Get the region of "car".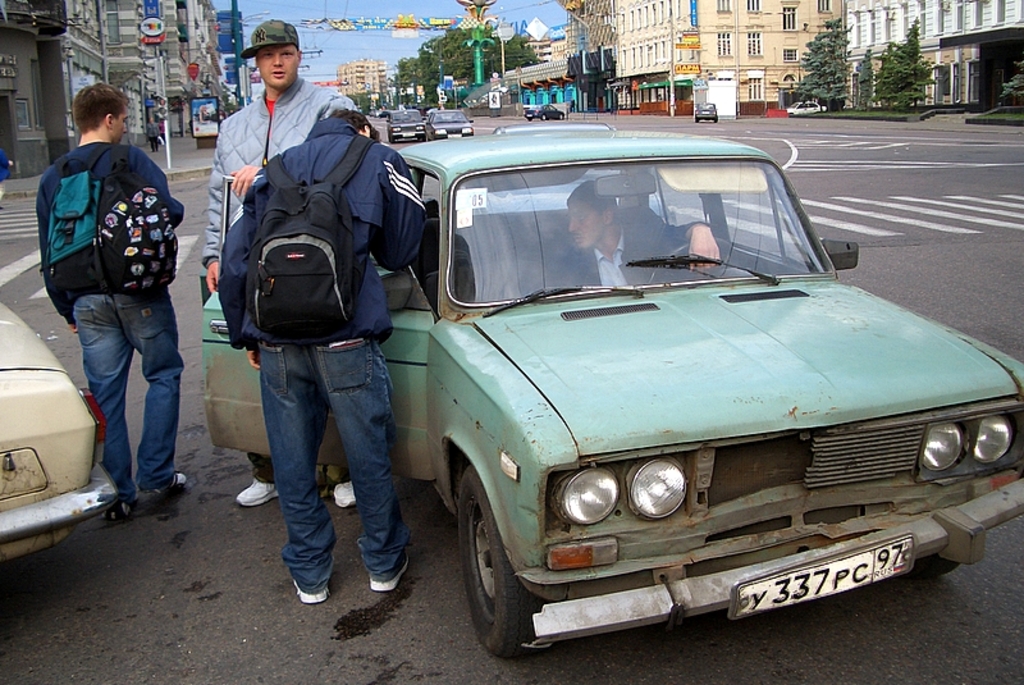
locate(270, 131, 1023, 654).
